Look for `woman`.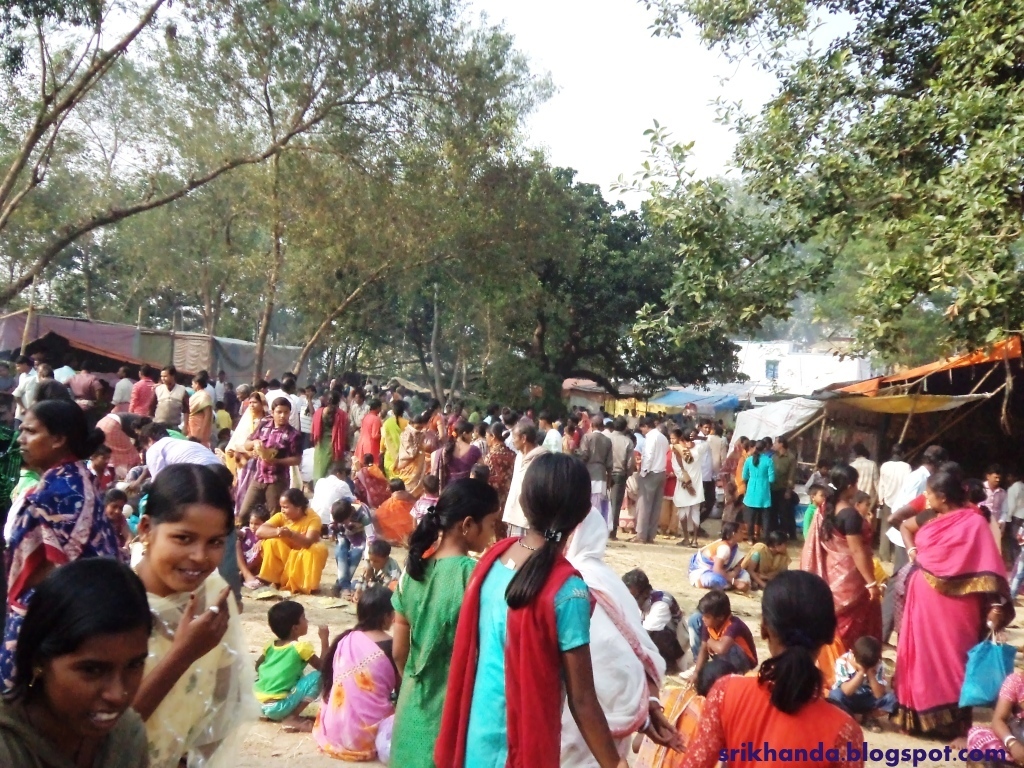
Found: <region>653, 432, 679, 538</region>.
